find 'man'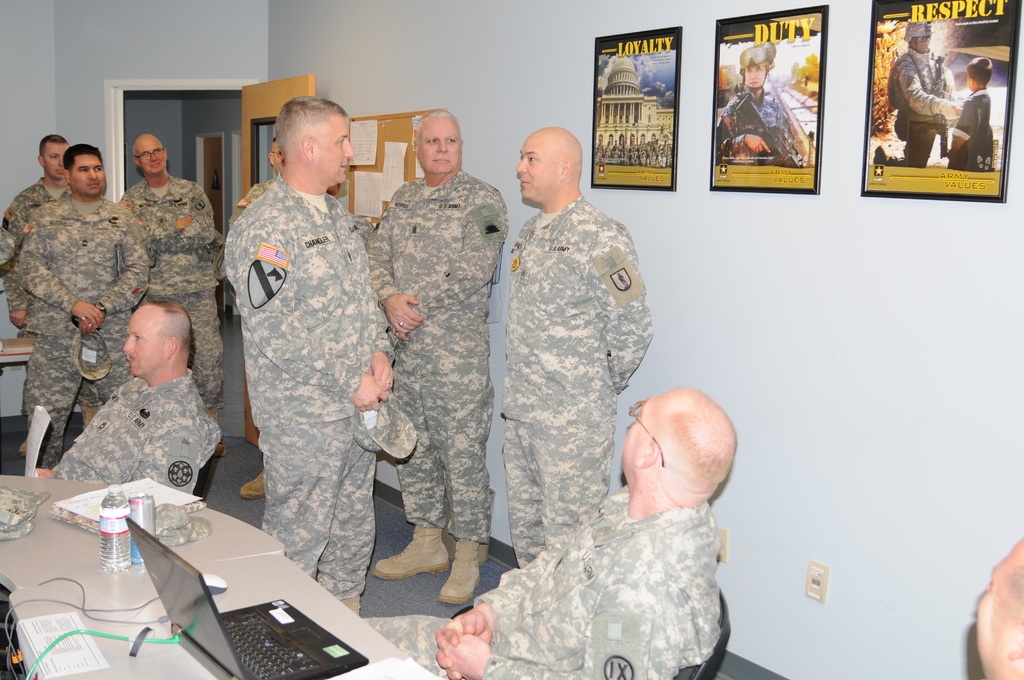
Rect(872, 19, 956, 164)
